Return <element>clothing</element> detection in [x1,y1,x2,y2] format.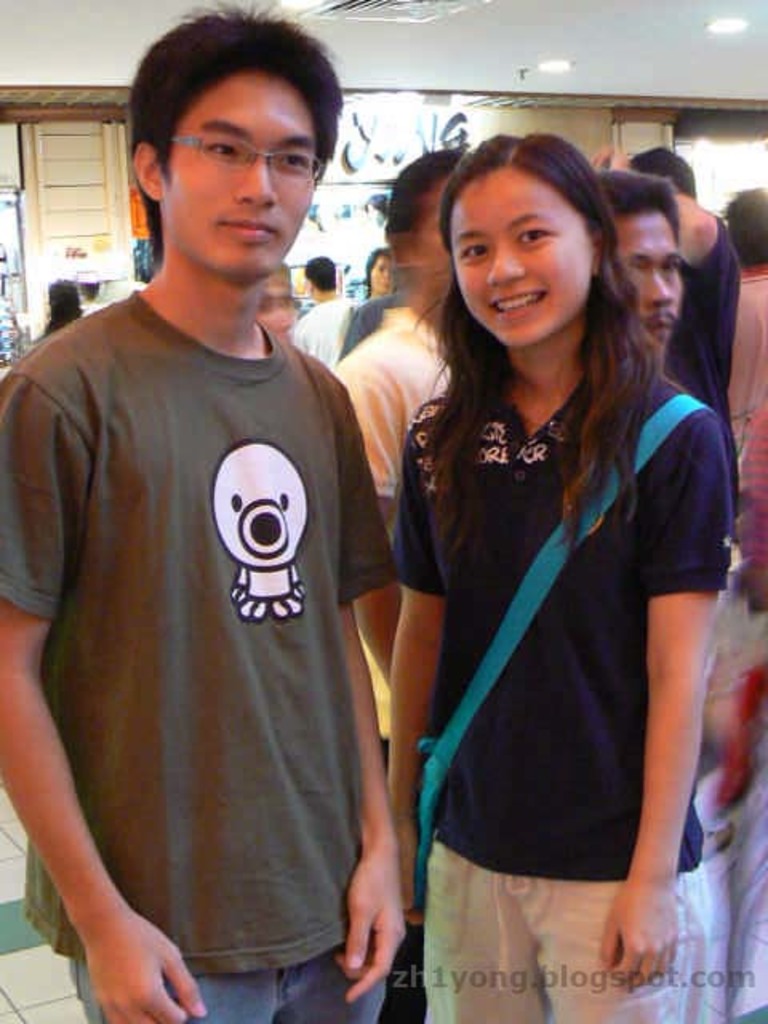
[336,298,459,1022].
